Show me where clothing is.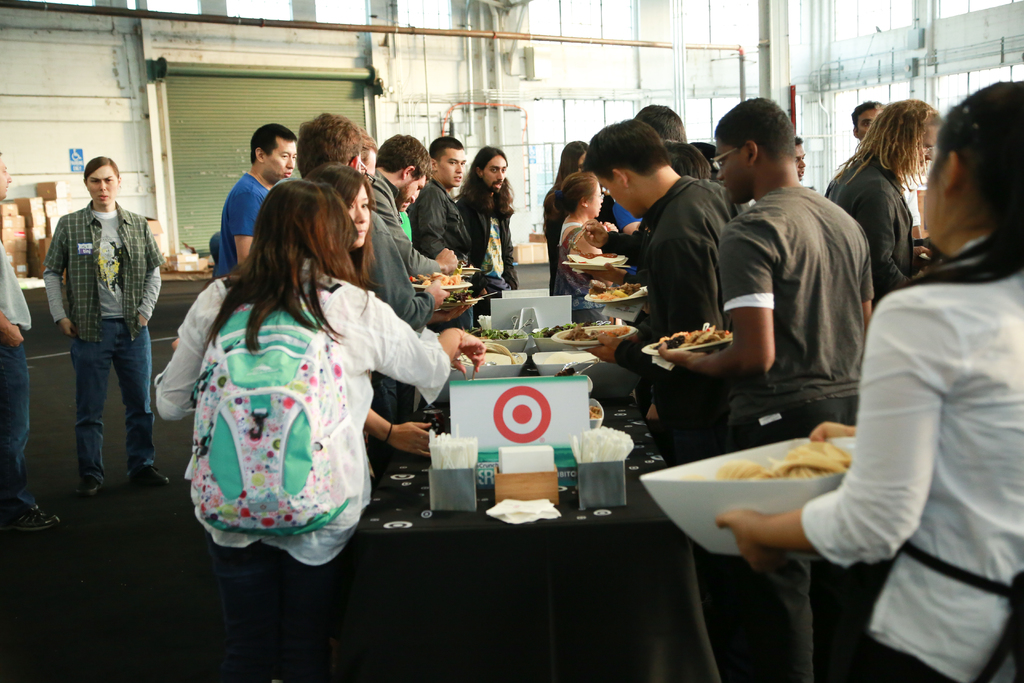
clothing is at [550,221,613,325].
